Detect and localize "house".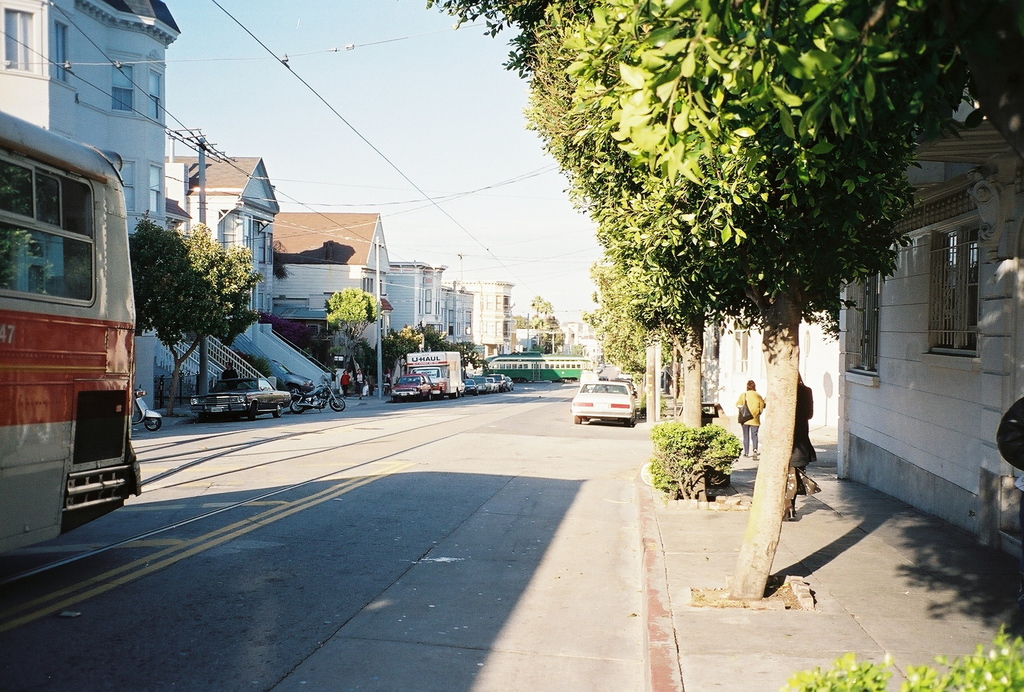
Localized at (x1=0, y1=0, x2=183, y2=416).
